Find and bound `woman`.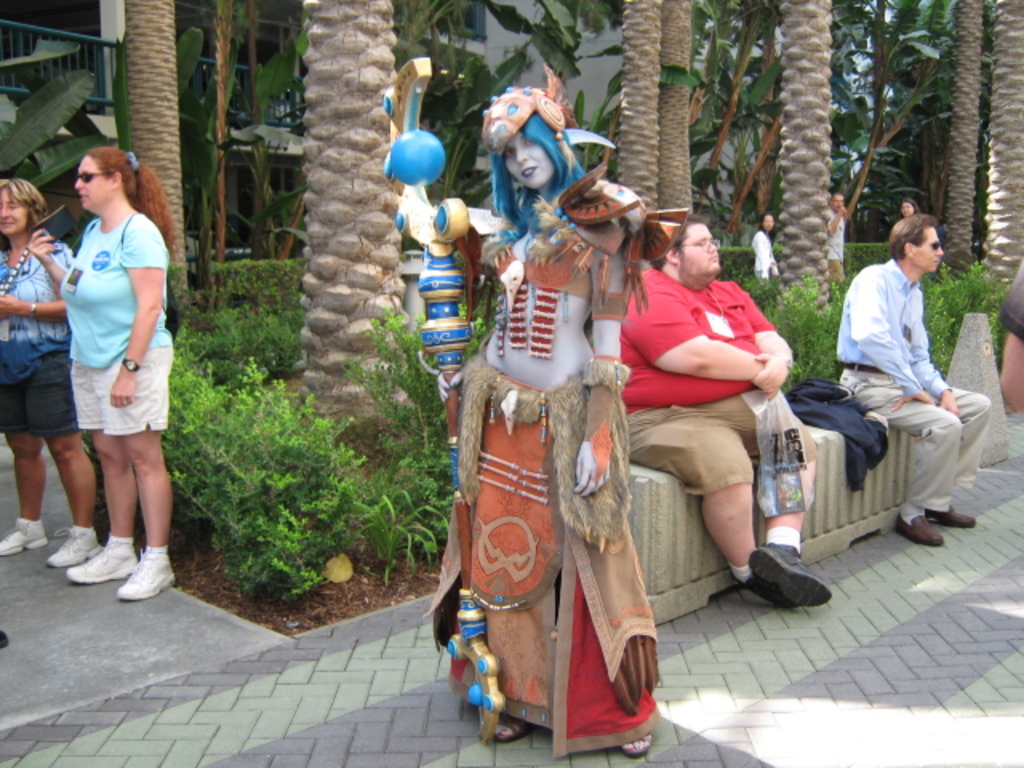
Bound: left=899, top=198, right=920, bottom=218.
